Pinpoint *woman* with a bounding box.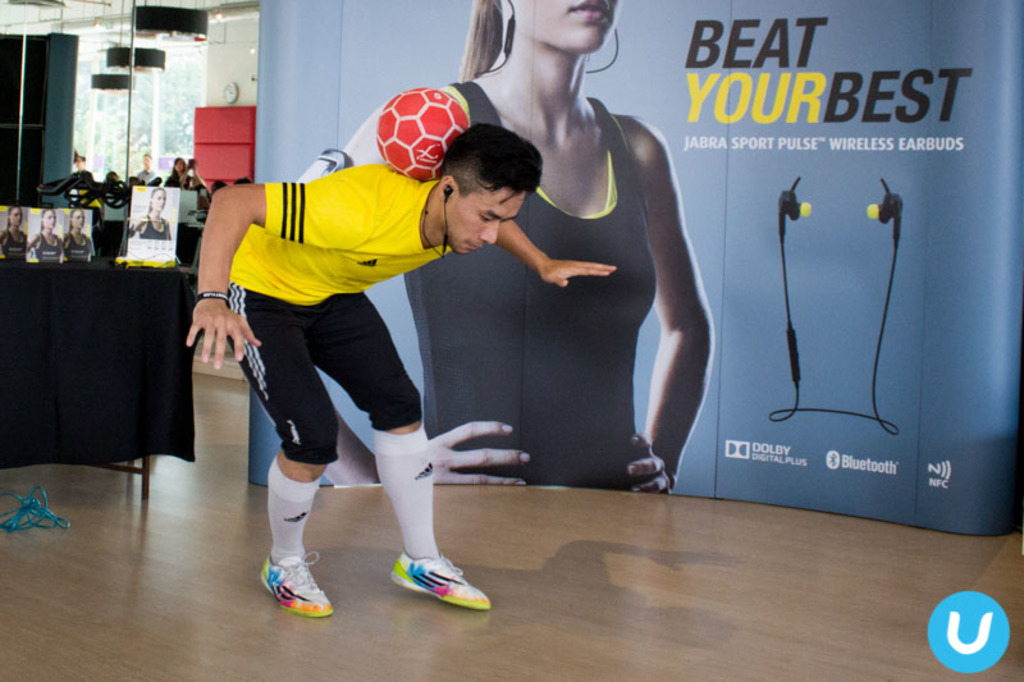
bbox=[293, 0, 714, 493].
